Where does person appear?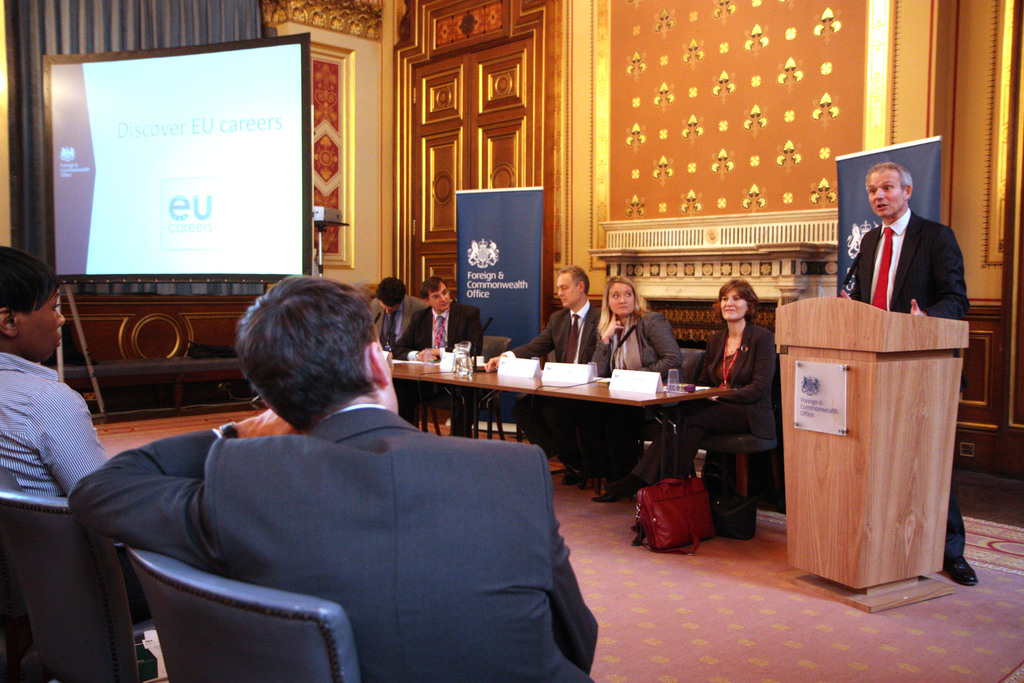
Appears at rect(547, 278, 680, 483).
